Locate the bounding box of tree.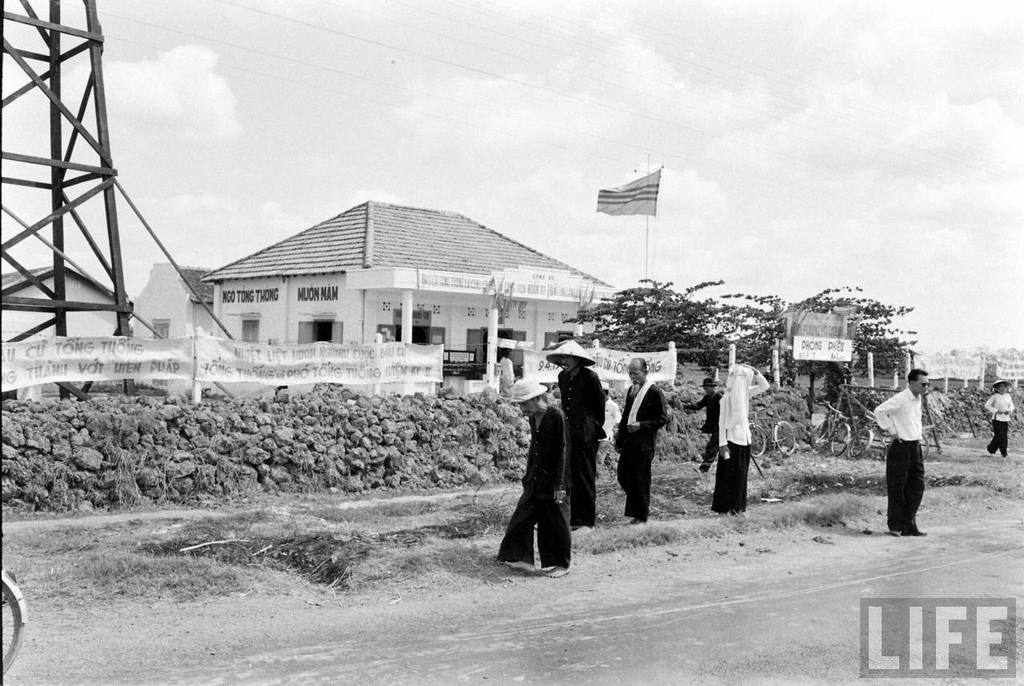
Bounding box: x1=720 y1=284 x2=923 y2=383.
